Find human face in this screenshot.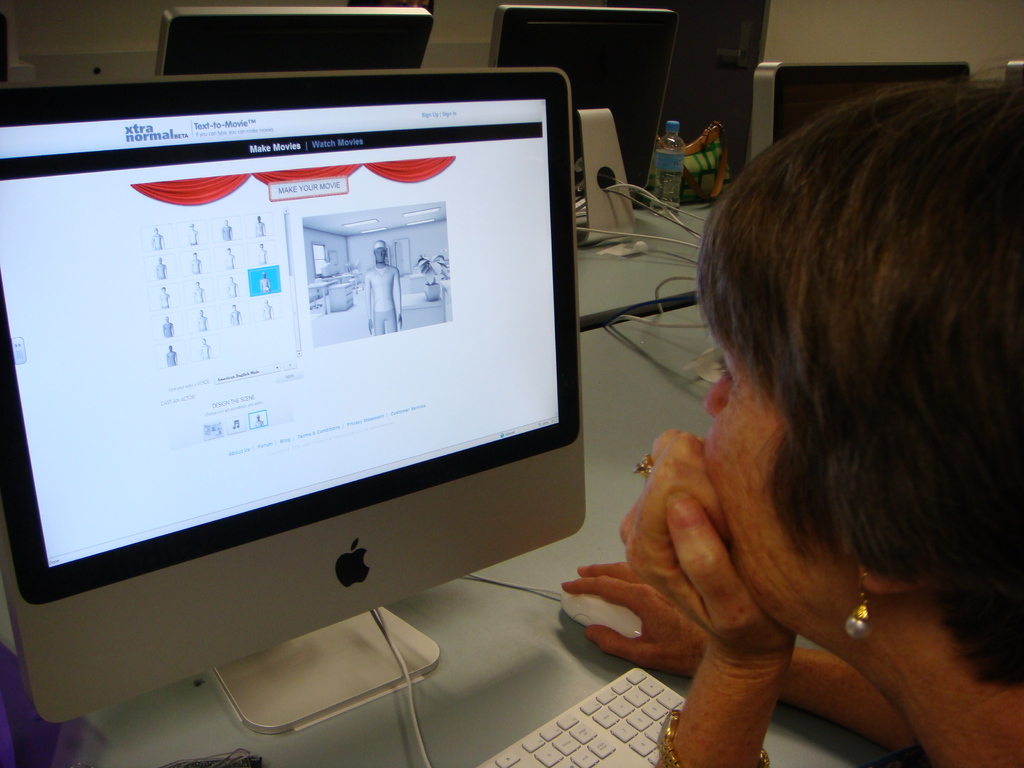
The bounding box for human face is l=701, t=344, r=819, b=623.
